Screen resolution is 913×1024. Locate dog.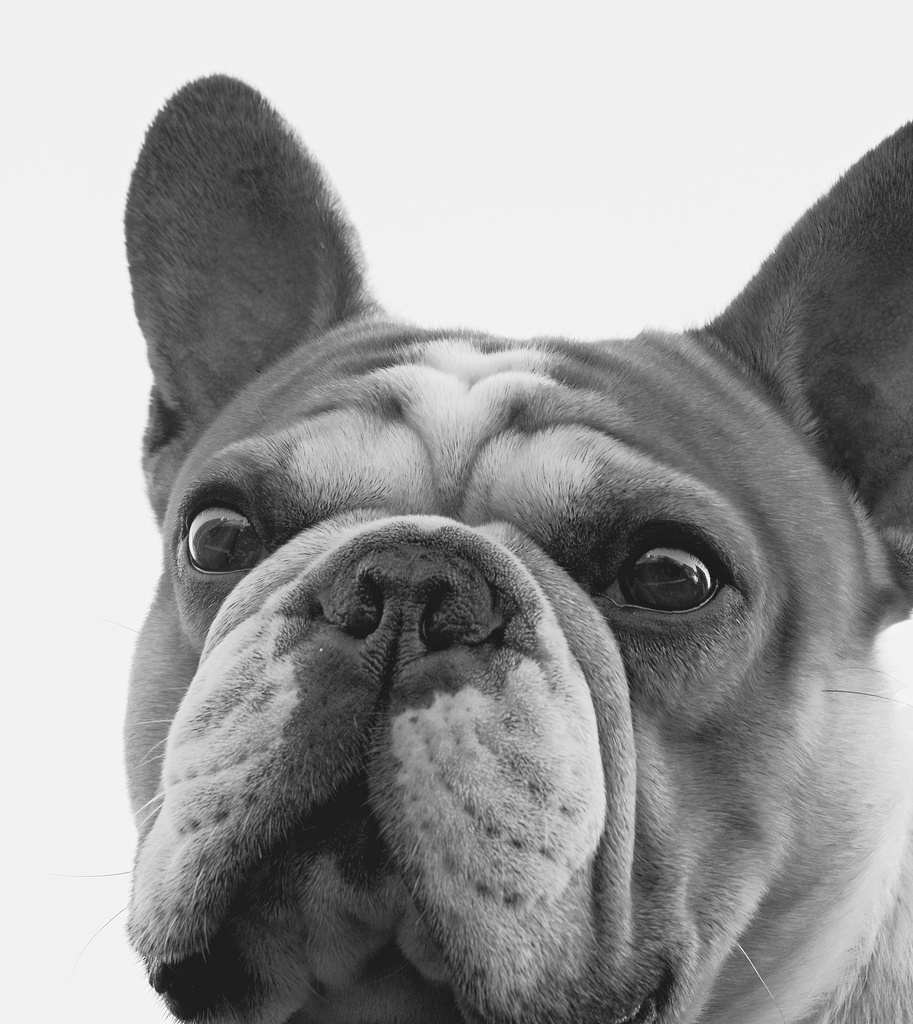
{"x1": 108, "y1": 58, "x2": 912, "y2": 1023}.
